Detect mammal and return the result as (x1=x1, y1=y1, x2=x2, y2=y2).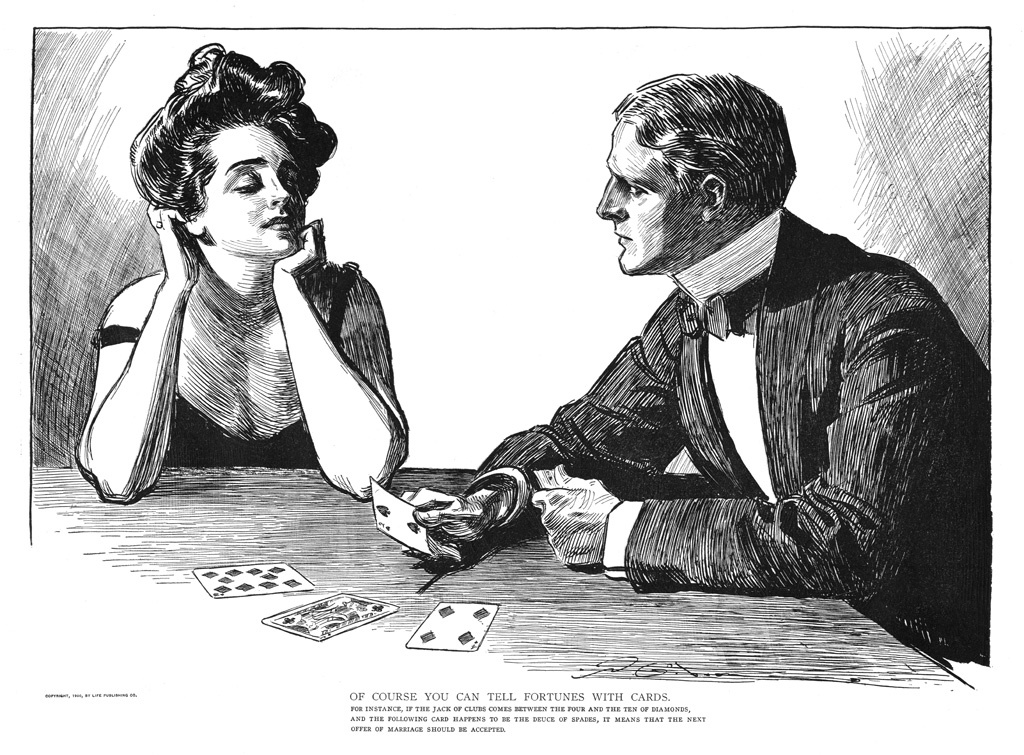
(x1=74, y1=41, x2=414, y2=501).
